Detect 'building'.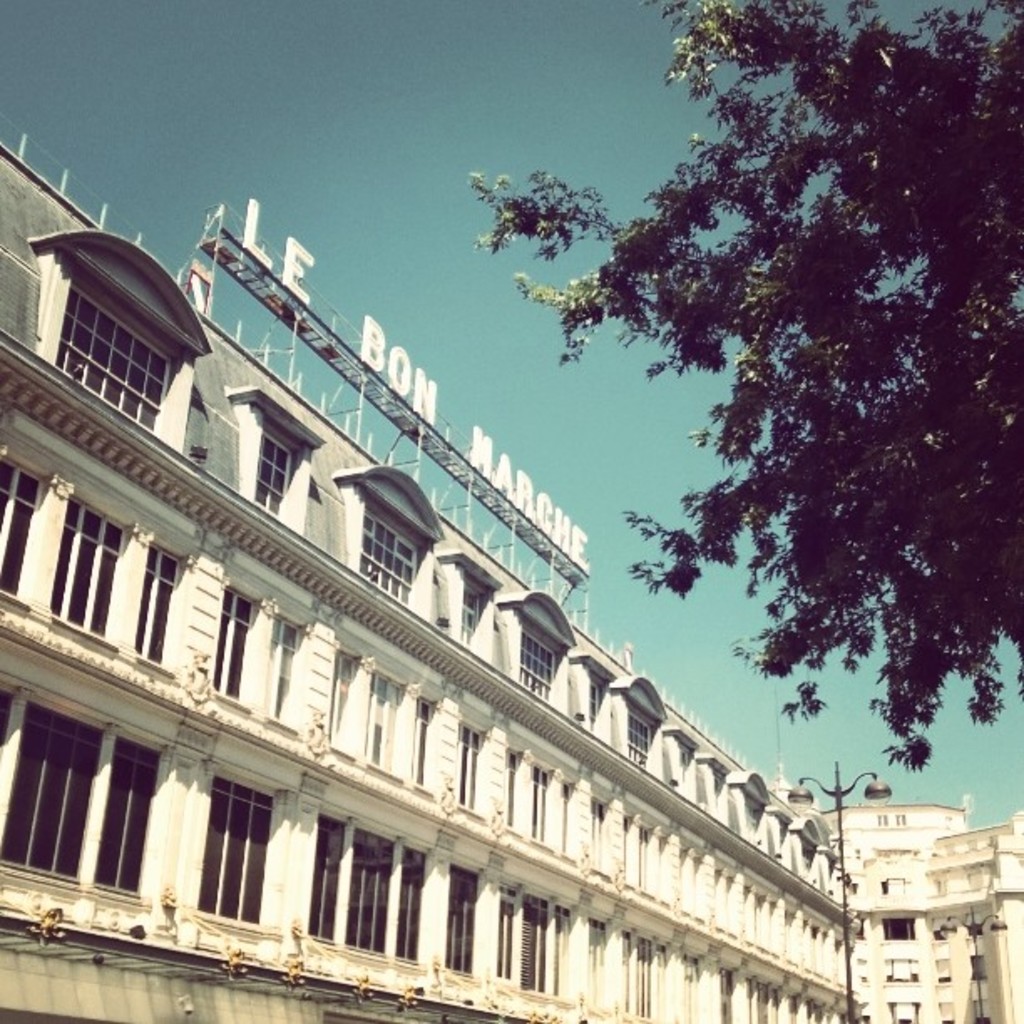
Detected at [x1=822, y1=796, x2=967, y2=1022].
